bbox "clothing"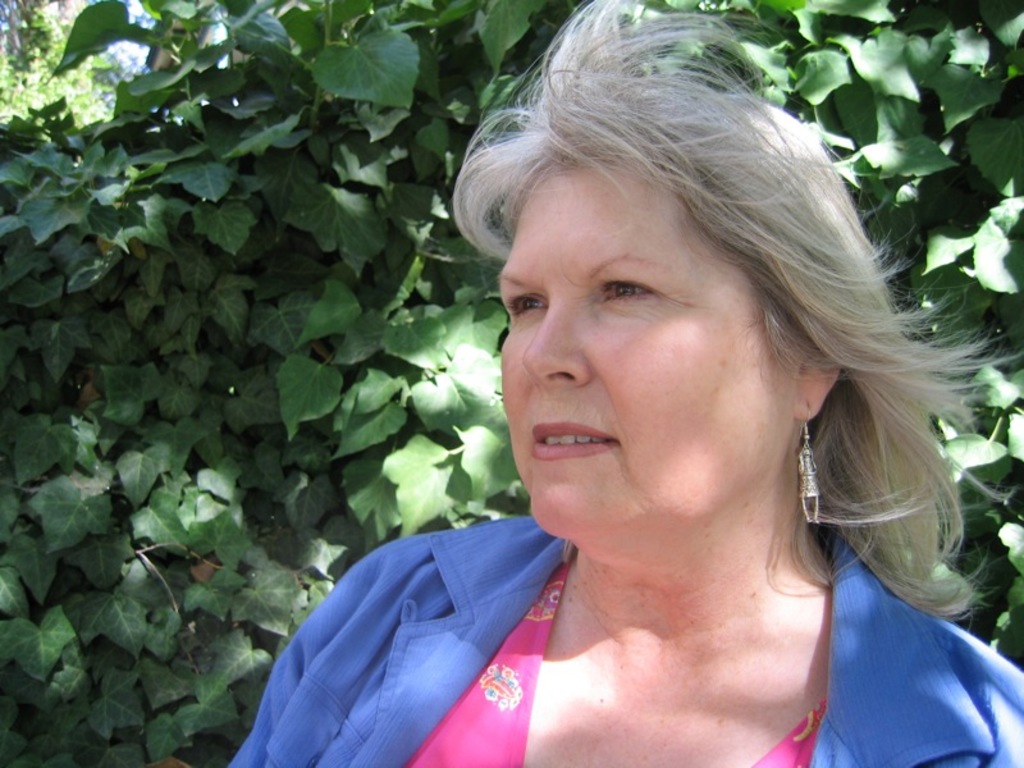
rect(225, 471, 1023, 767)
